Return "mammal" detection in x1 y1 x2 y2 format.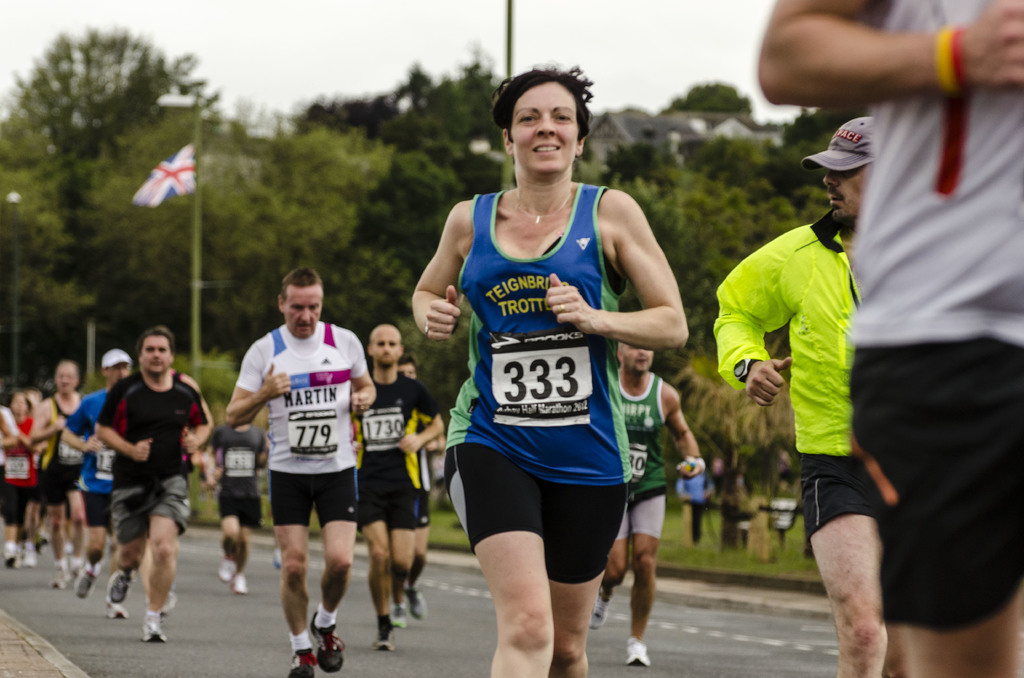
397 355 449 615.
